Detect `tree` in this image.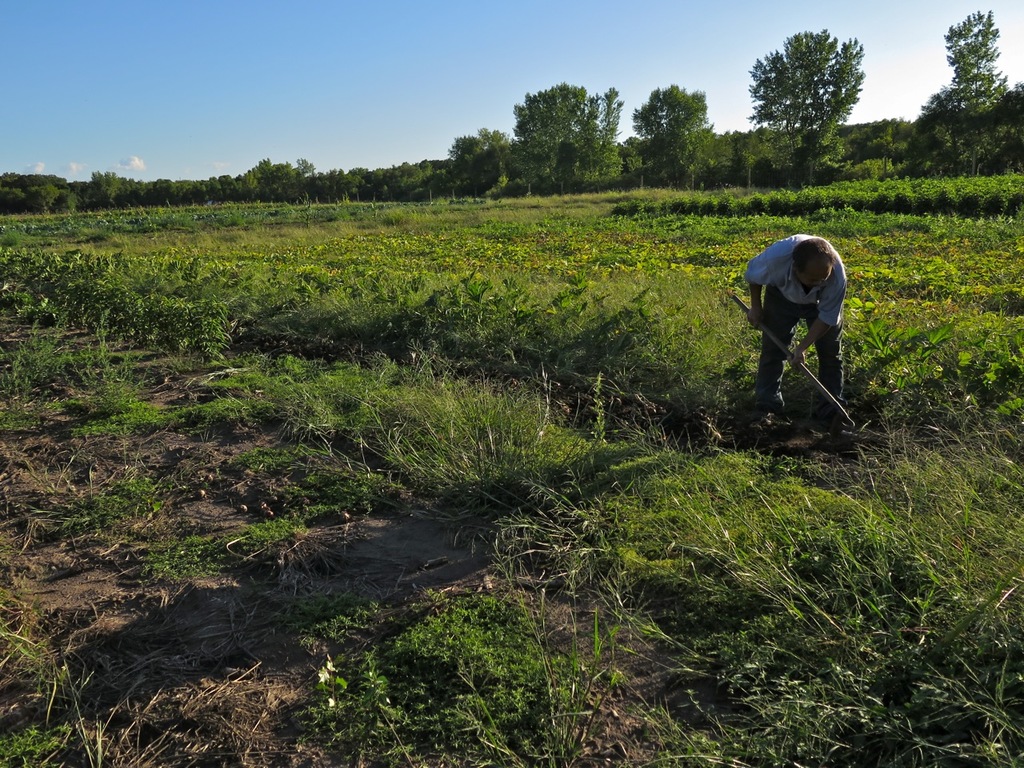
Detection: bbox(632, 90, 706, 142).
